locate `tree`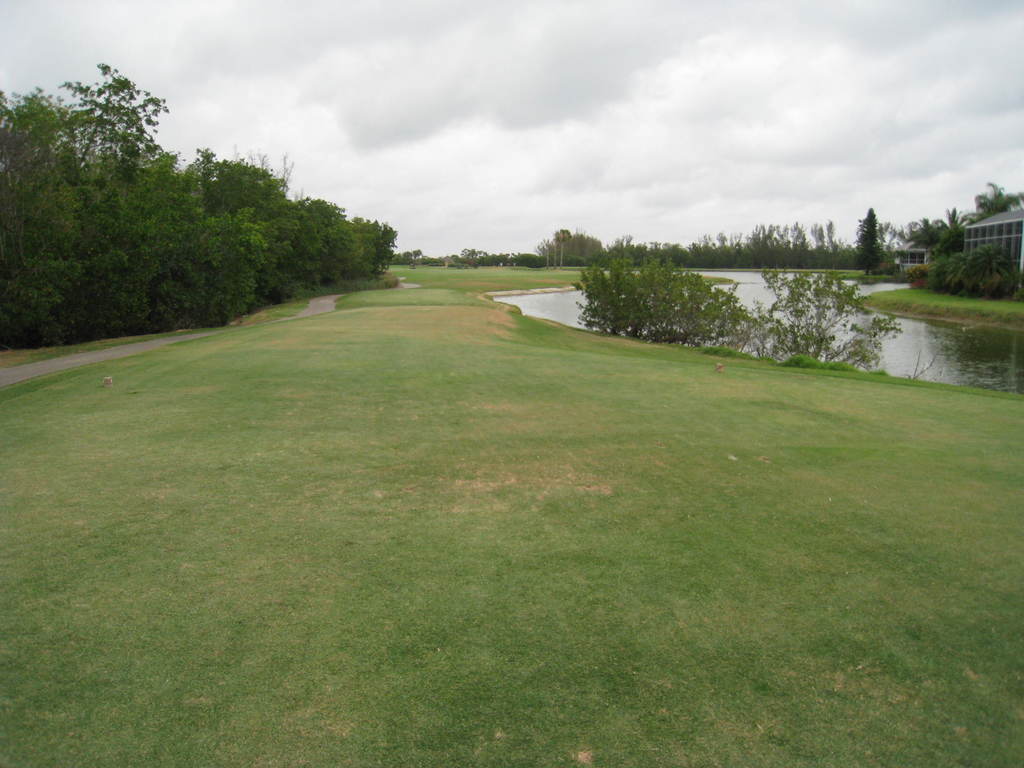
crop(857, 205, 882, 279)
